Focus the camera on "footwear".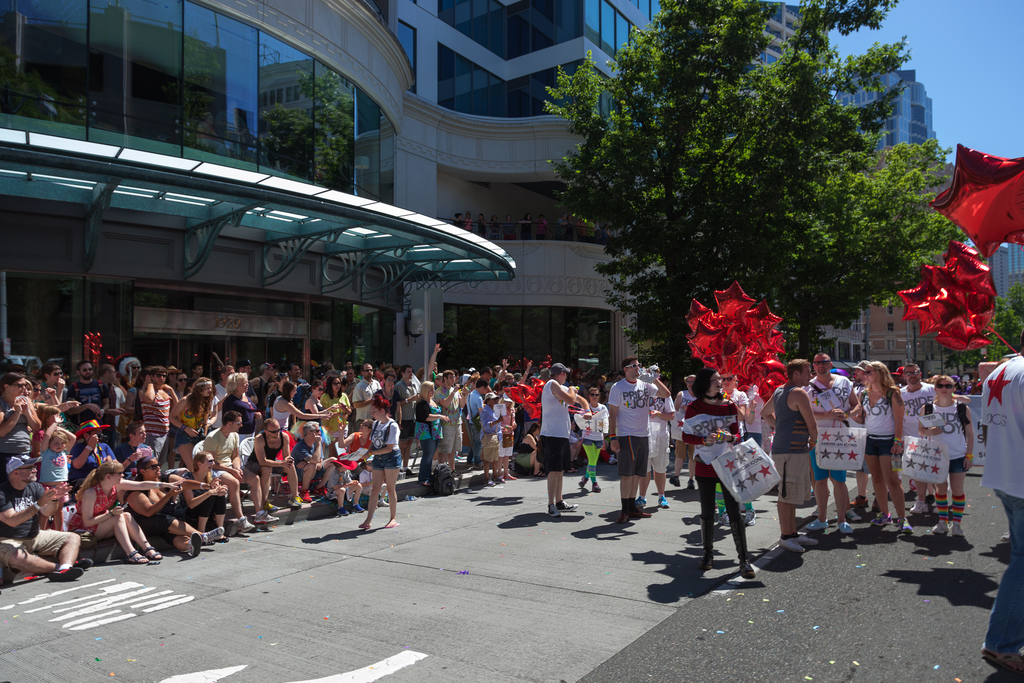
Focus region: BBox(700, 554, 710, 570).
